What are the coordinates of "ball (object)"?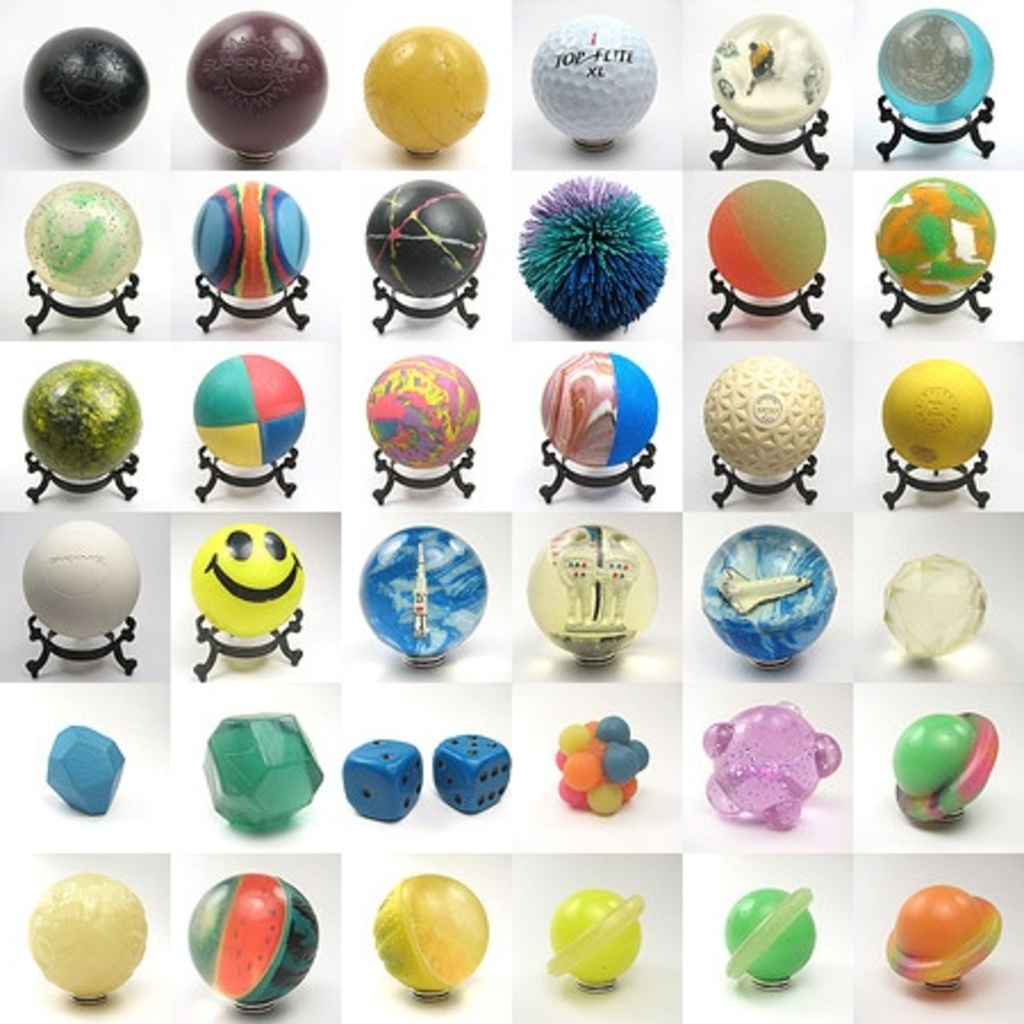
box=[883, 362, 994, 473].
